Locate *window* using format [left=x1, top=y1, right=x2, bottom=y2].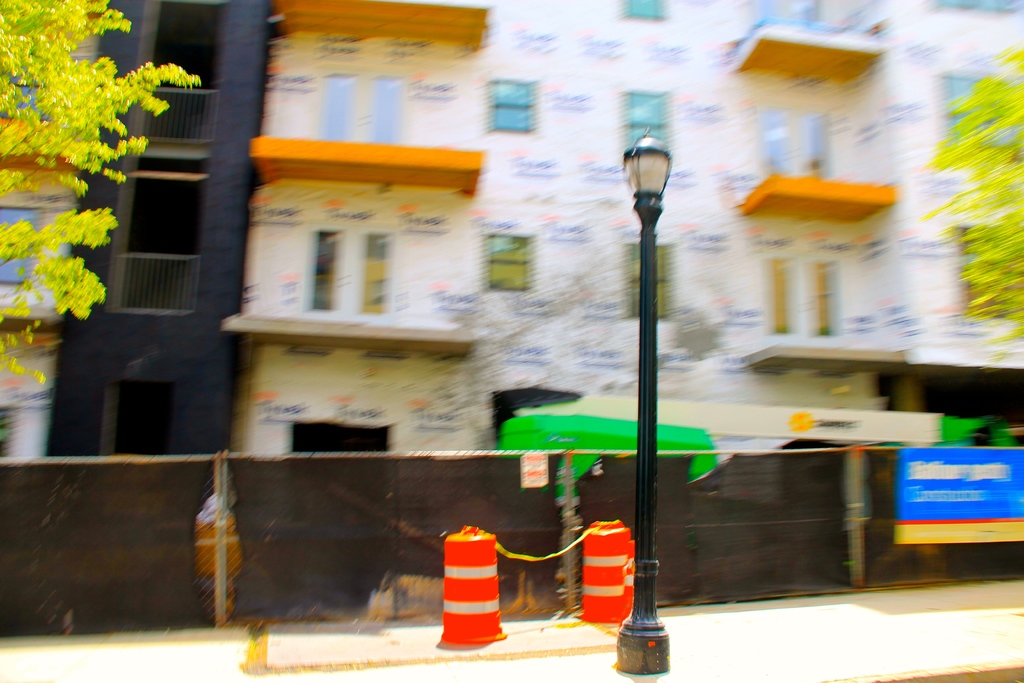
[left=621, top=0, right=665, bottom=21].
